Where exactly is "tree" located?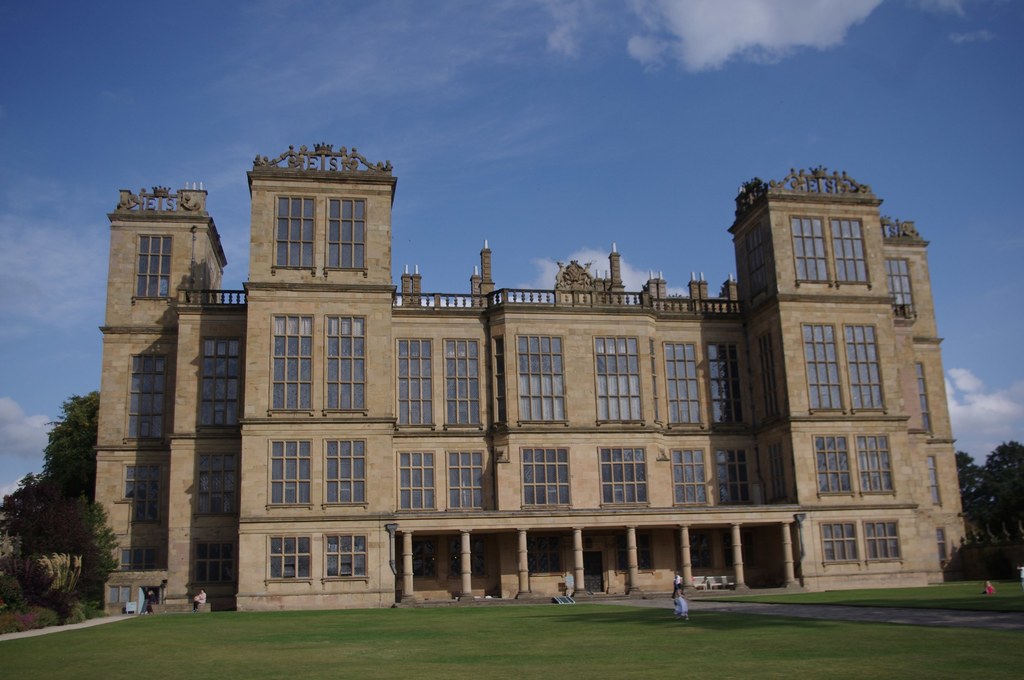
Its bounding box is [left=951, top=433, right=1023, bottom=535].
